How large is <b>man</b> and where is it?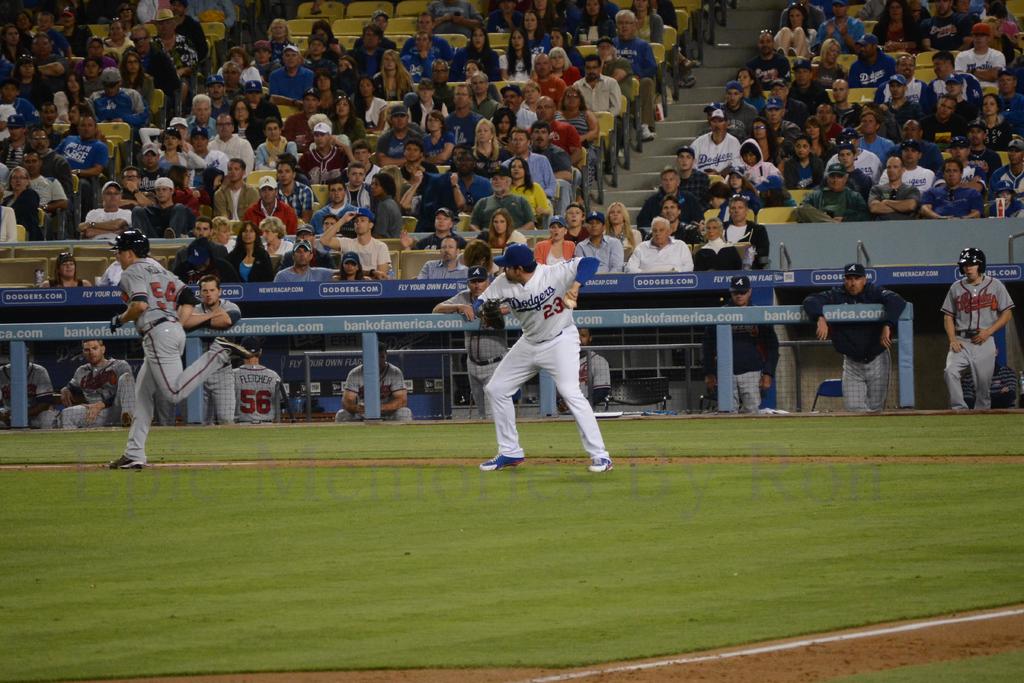
Bounding box: 888,127,939,183.
